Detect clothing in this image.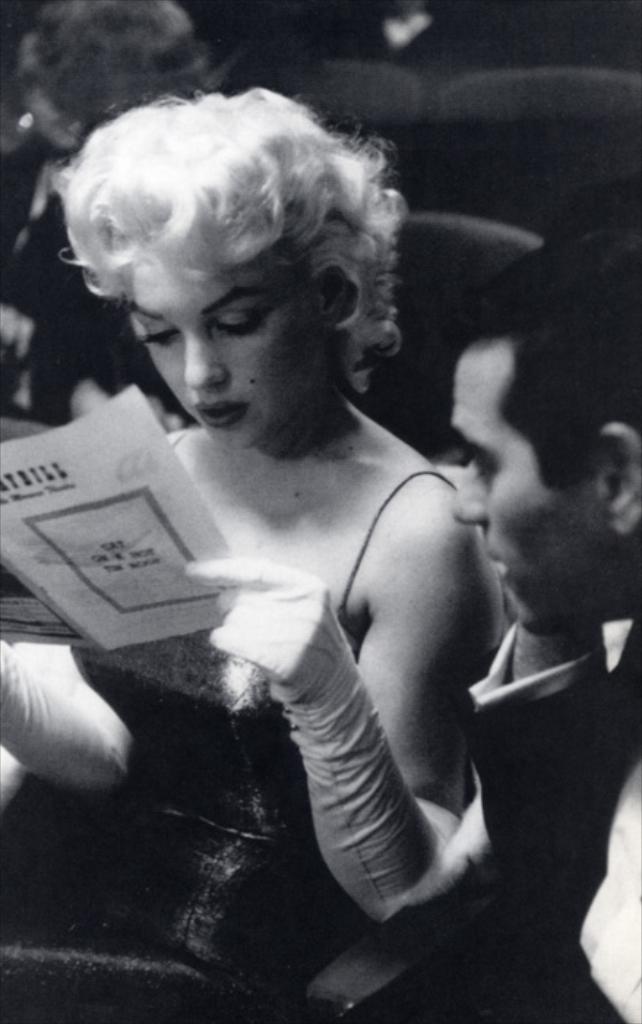
Detection: x1=1, y1=456, x2=490, y2=1023.
